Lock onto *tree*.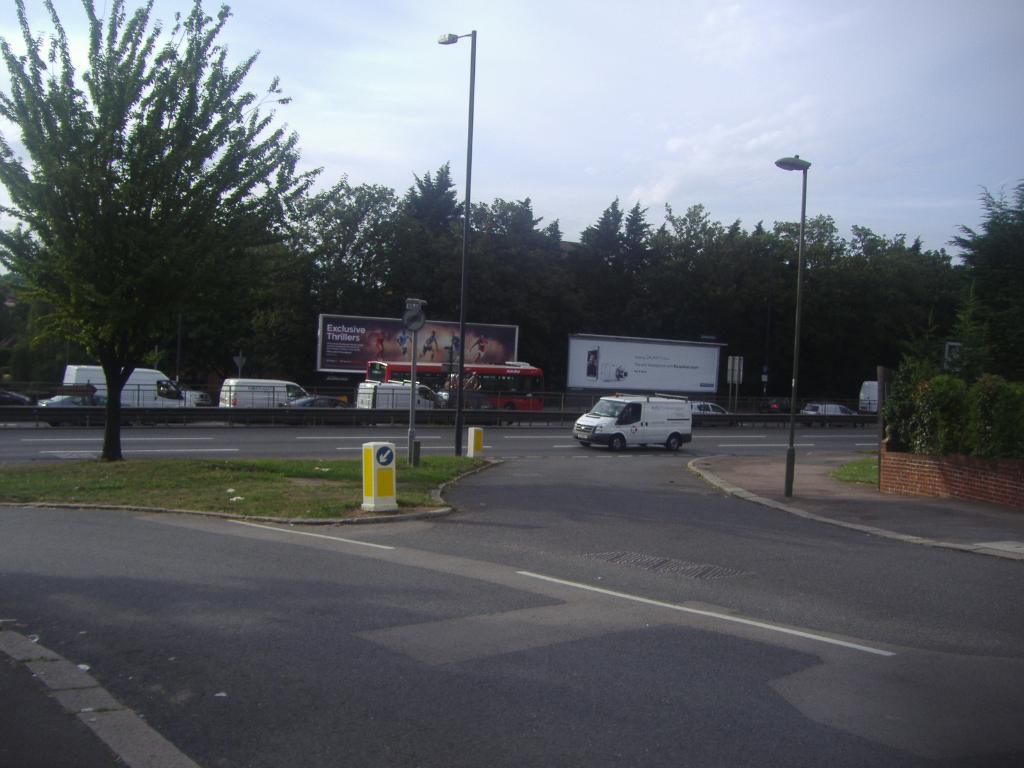
Locked: 26, 31, 314, 442.
